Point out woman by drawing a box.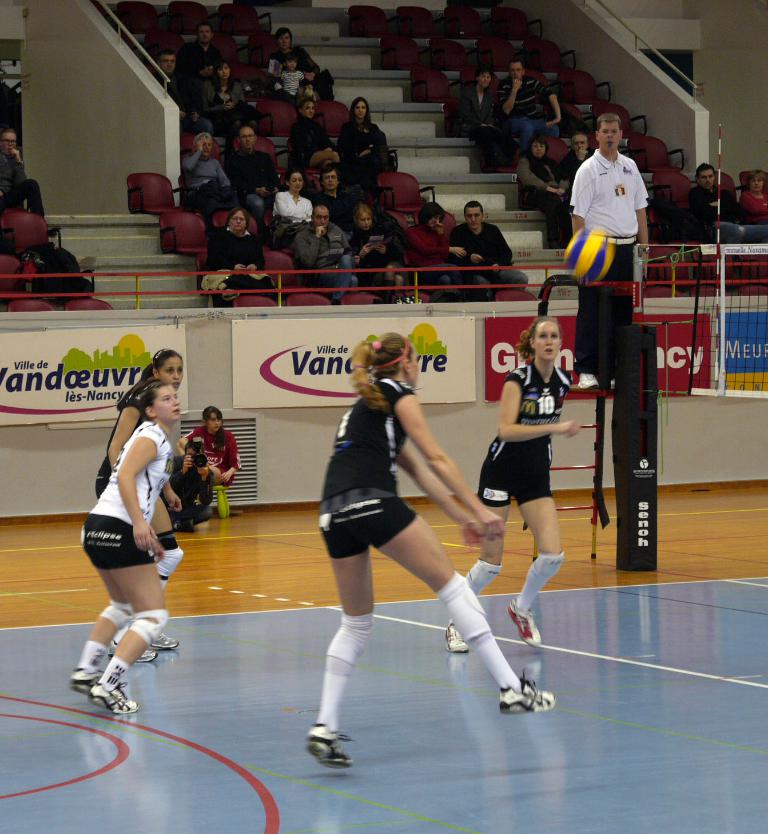
l=99, t=347, r=191, b=665.
